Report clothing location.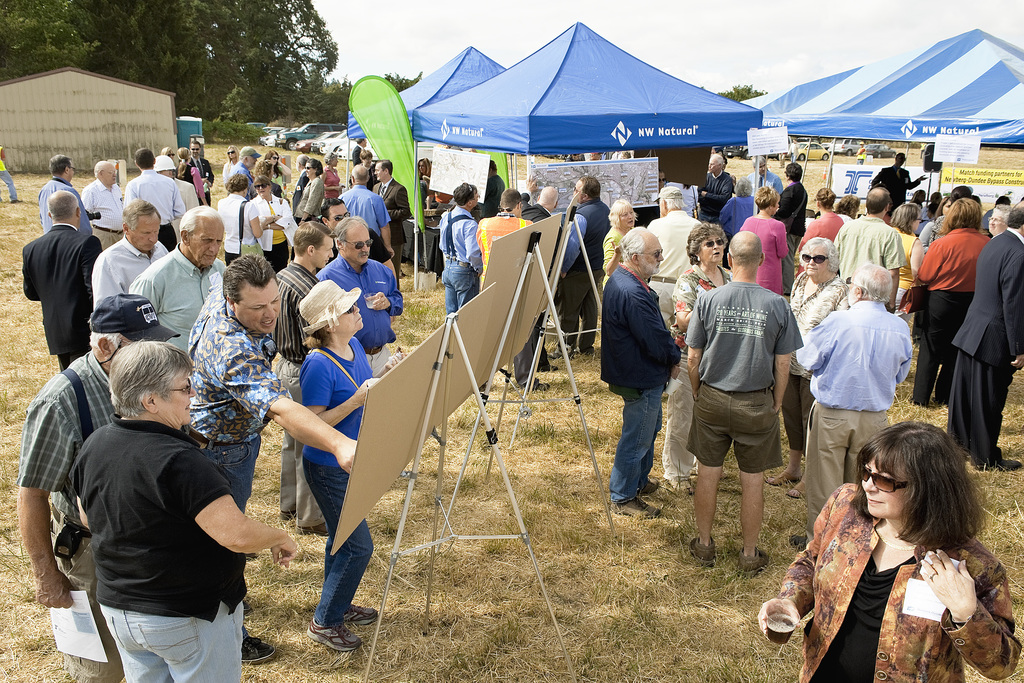
Report: BBox(292, 176, 323, 247).
